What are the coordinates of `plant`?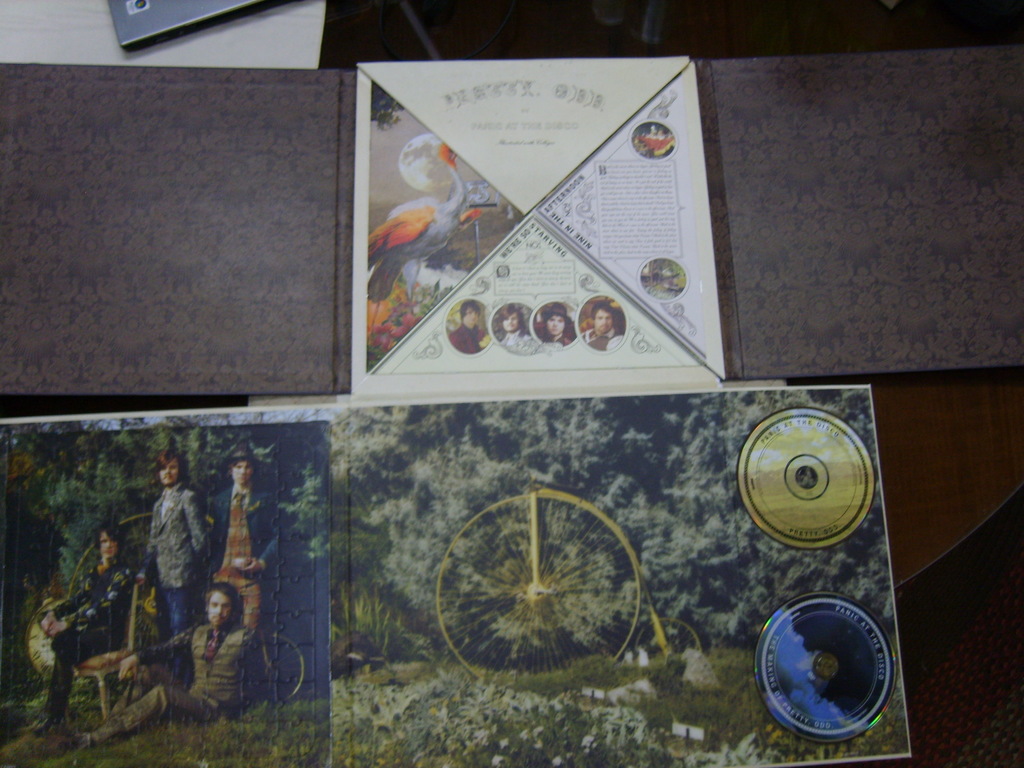
324:589:423:678.
